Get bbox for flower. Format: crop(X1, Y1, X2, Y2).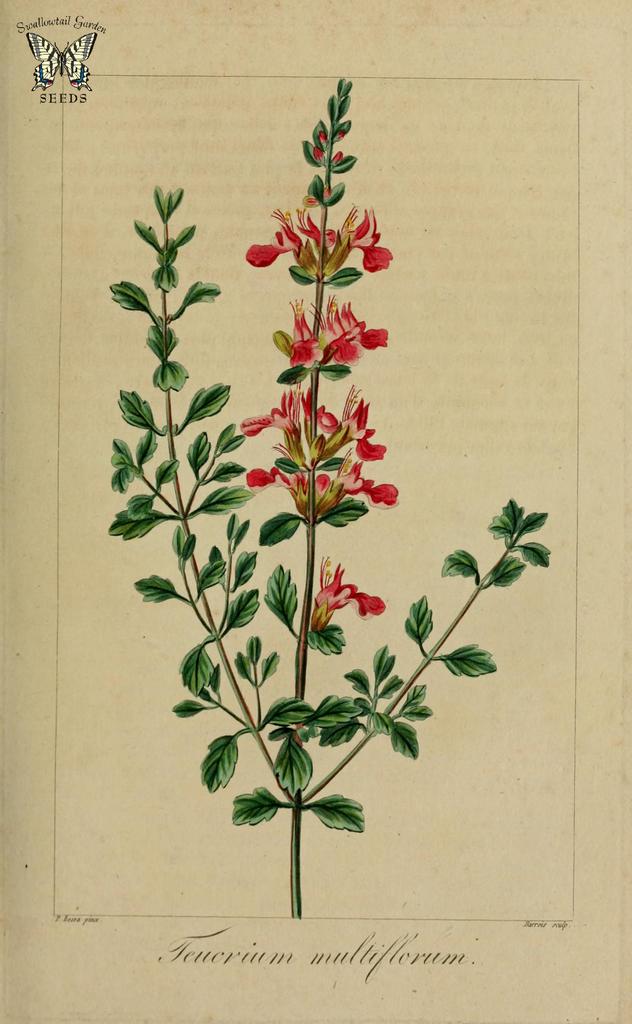
crop(305, 560, 389, 627).
